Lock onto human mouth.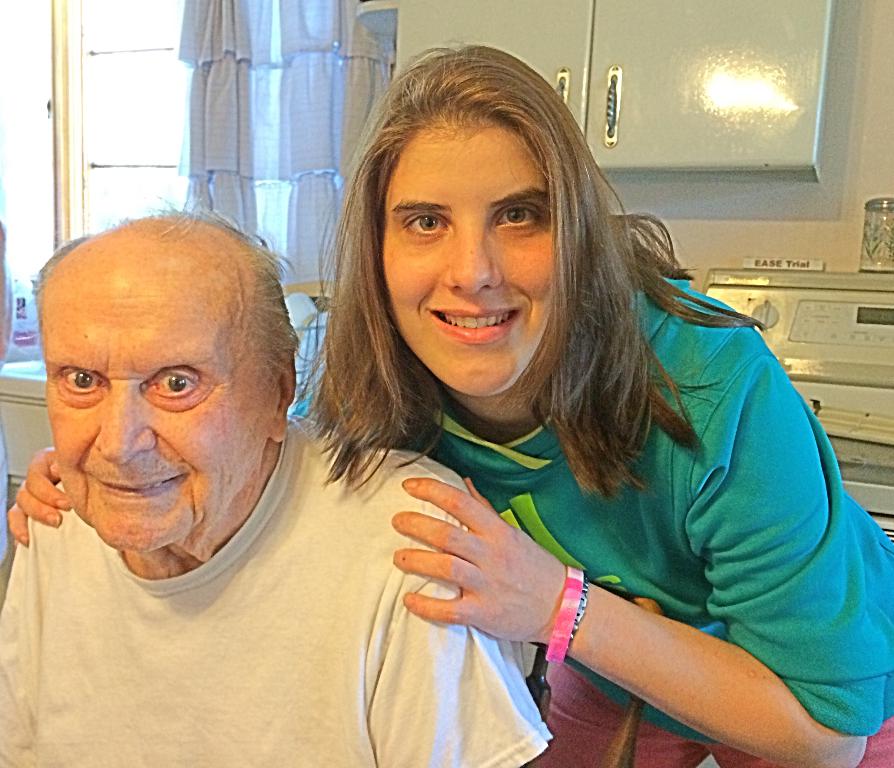
Locked: 430, 309, 520, 345.
